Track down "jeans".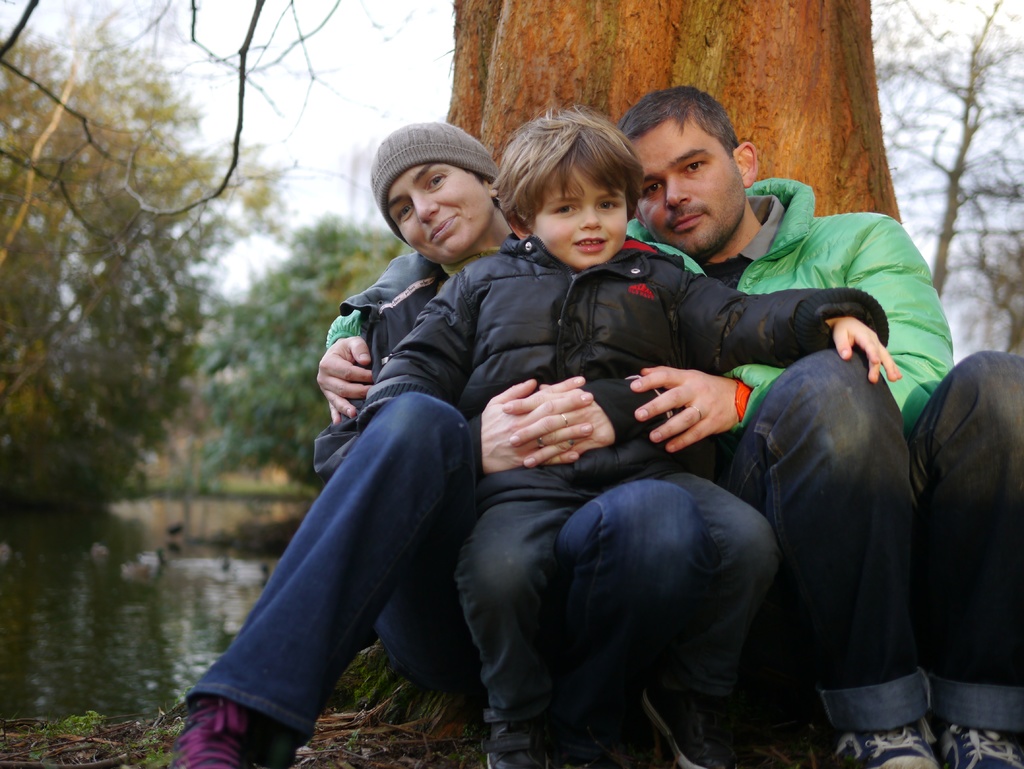
Tracked to region(718, 343, 1020, 727).
